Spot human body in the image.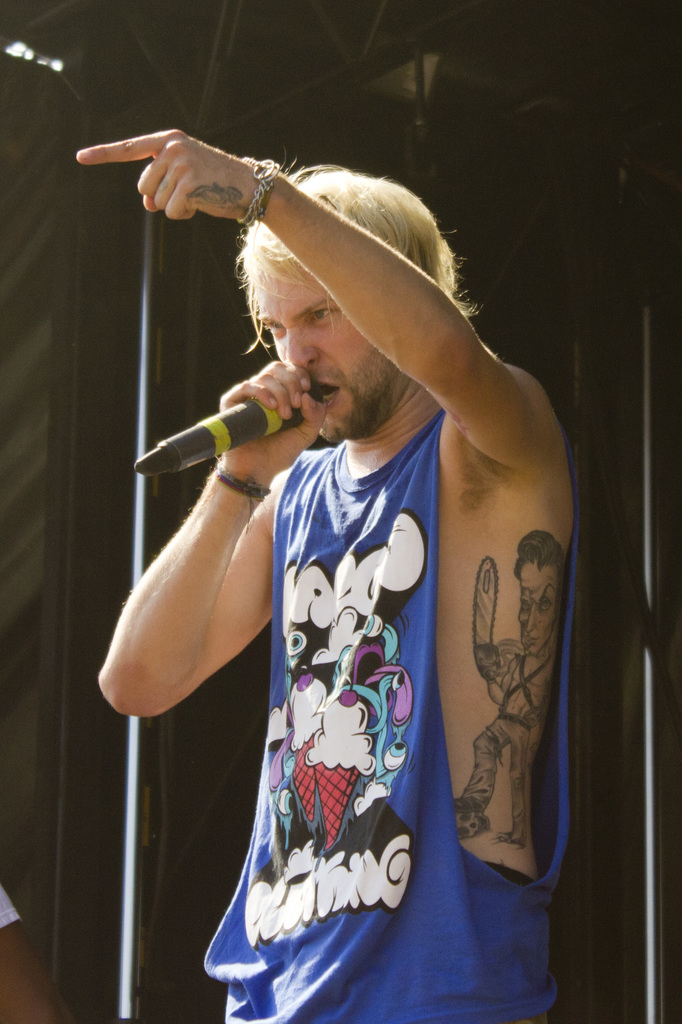
human body found at bbox=(91, 126, 582, 1021).
